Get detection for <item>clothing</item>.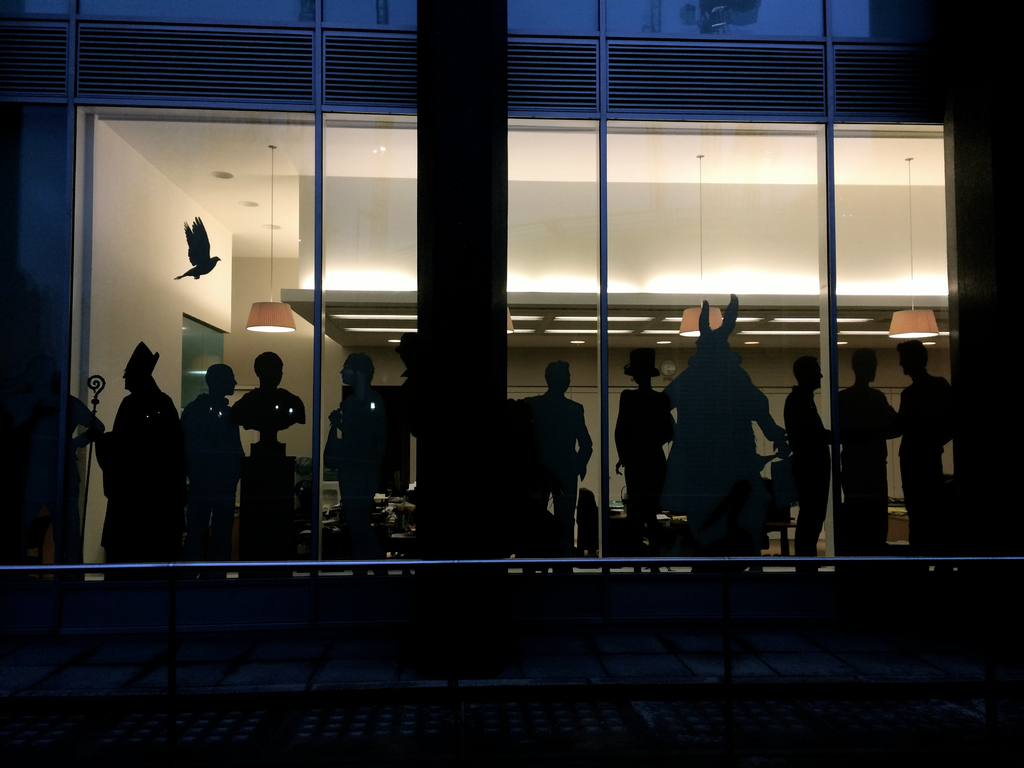
Detection: box=[180, 386, 242, 570].
